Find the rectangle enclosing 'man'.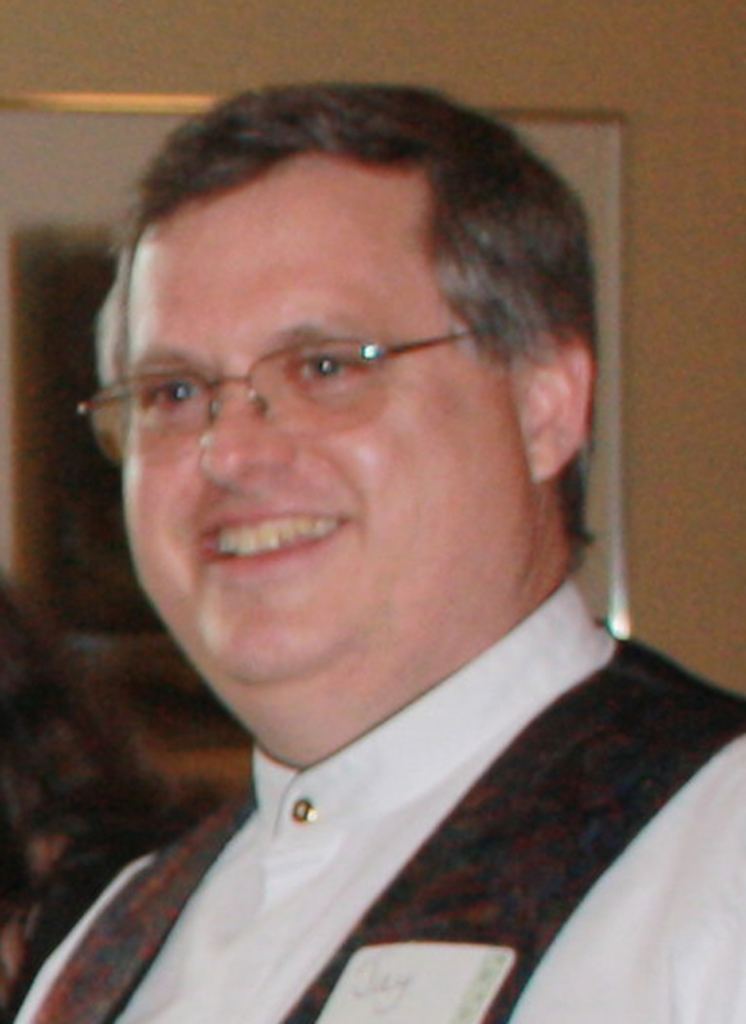
0:79:745:1023.
